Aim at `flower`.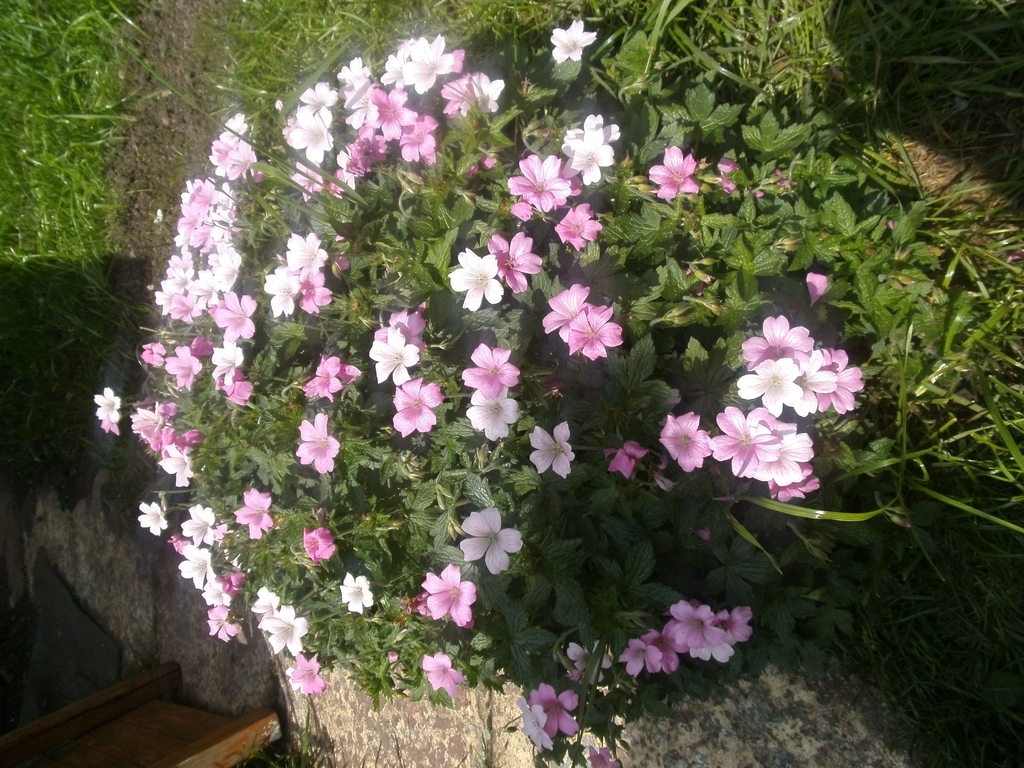
Aimed at select_region(541, 279, 631, 367).
